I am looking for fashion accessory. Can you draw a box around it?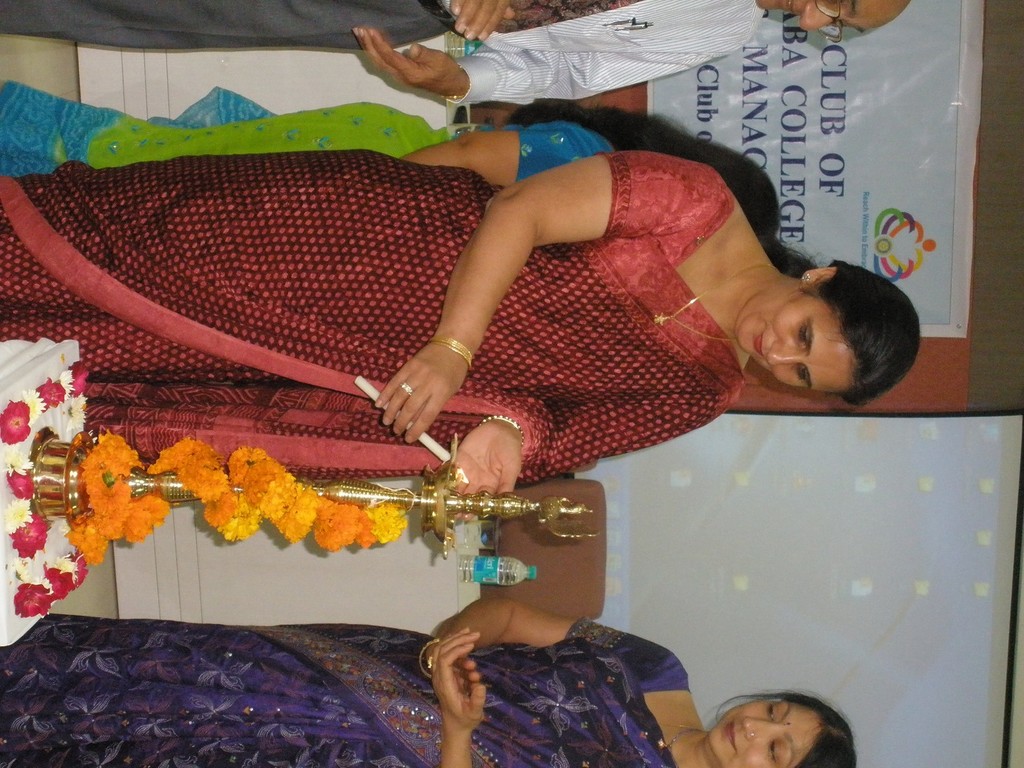
Sure, the bounding box is <region>495, 0, 647, 33</region>.
